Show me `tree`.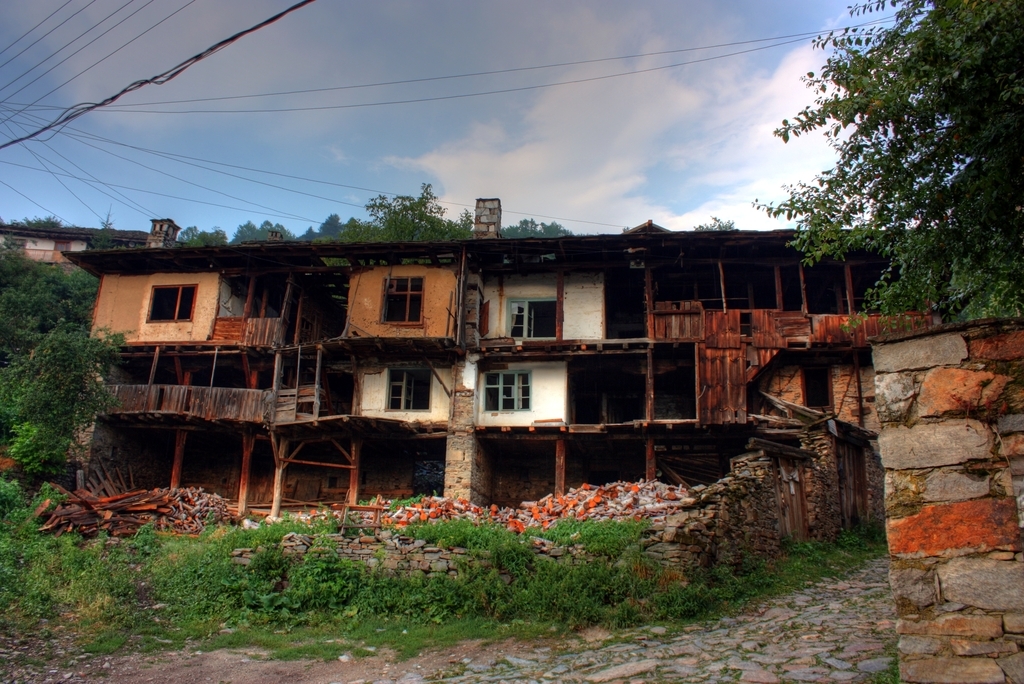
`tree` is here: (left=749, top=0, right=1023, bottom=326).
